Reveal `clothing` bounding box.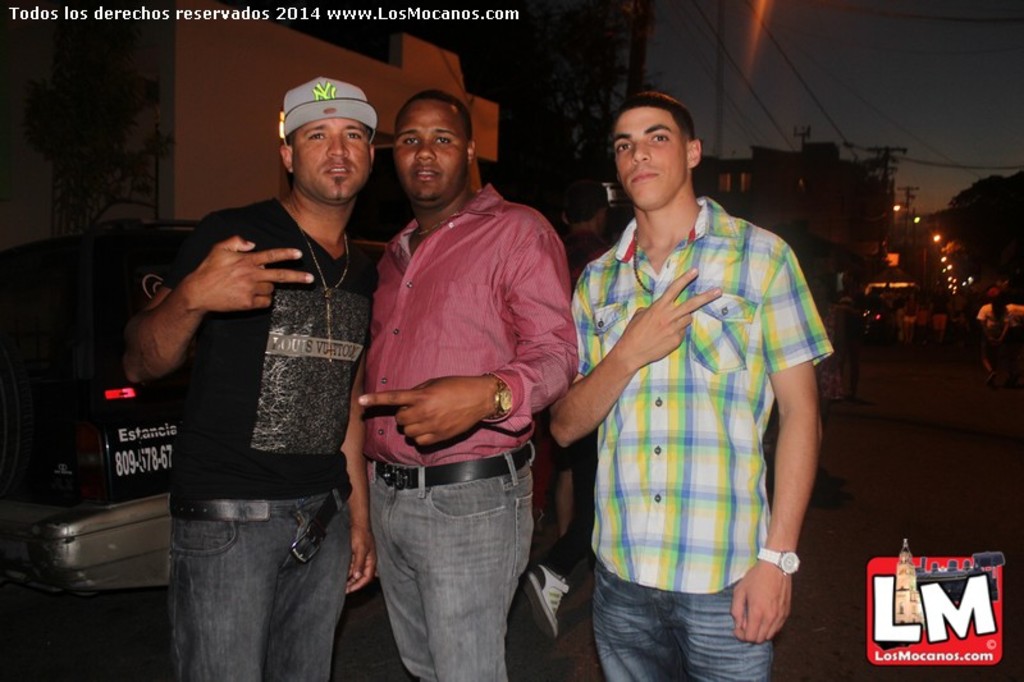
Revealed: box=[367, 178, 580, 681].
